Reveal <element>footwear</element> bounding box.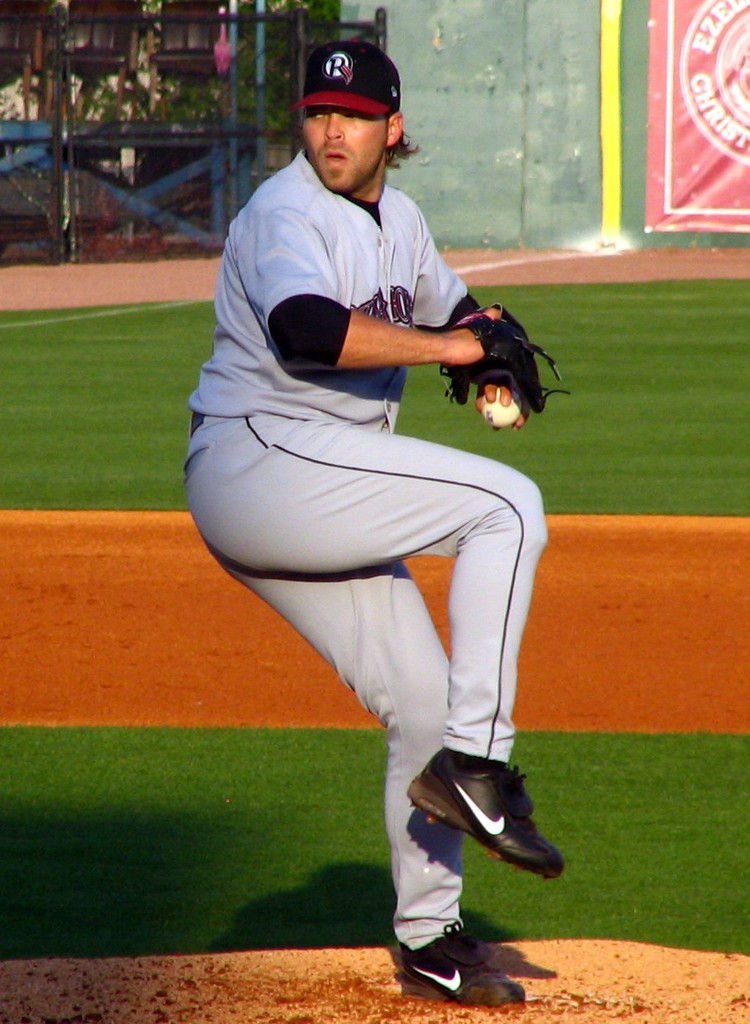
Revealed: detection(410, 755, 557, 892).
